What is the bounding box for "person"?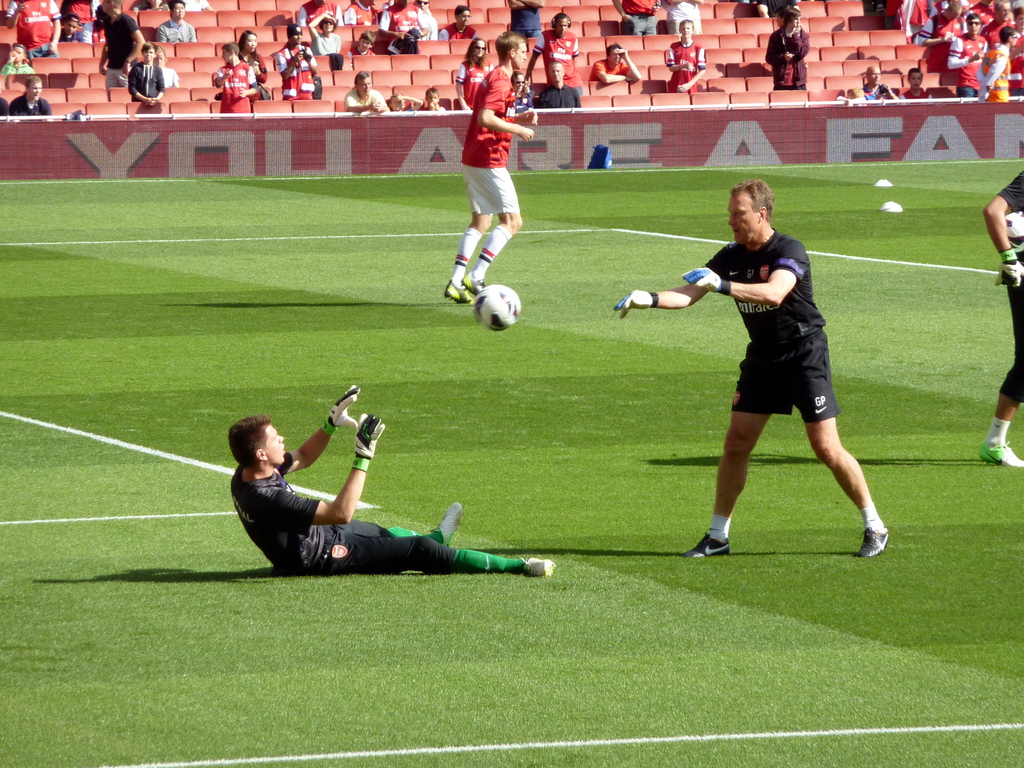
(218, 381, 558, 577).
